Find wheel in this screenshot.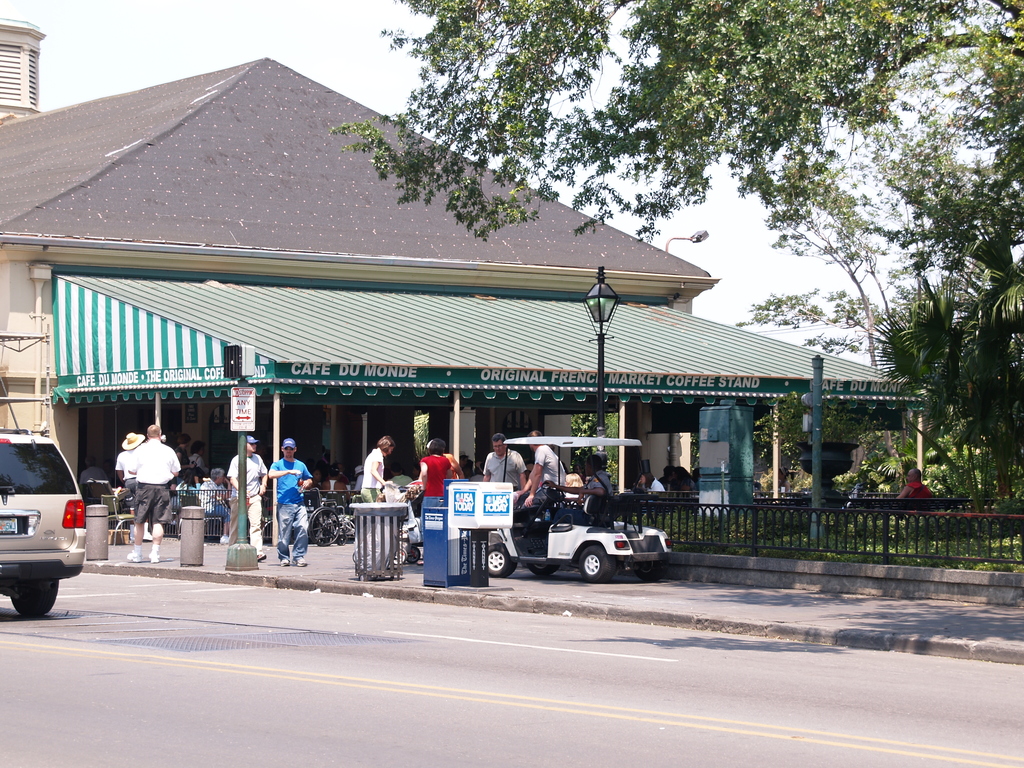
The bounding box for wheel is bbox=[9, 582, 60, 619].
